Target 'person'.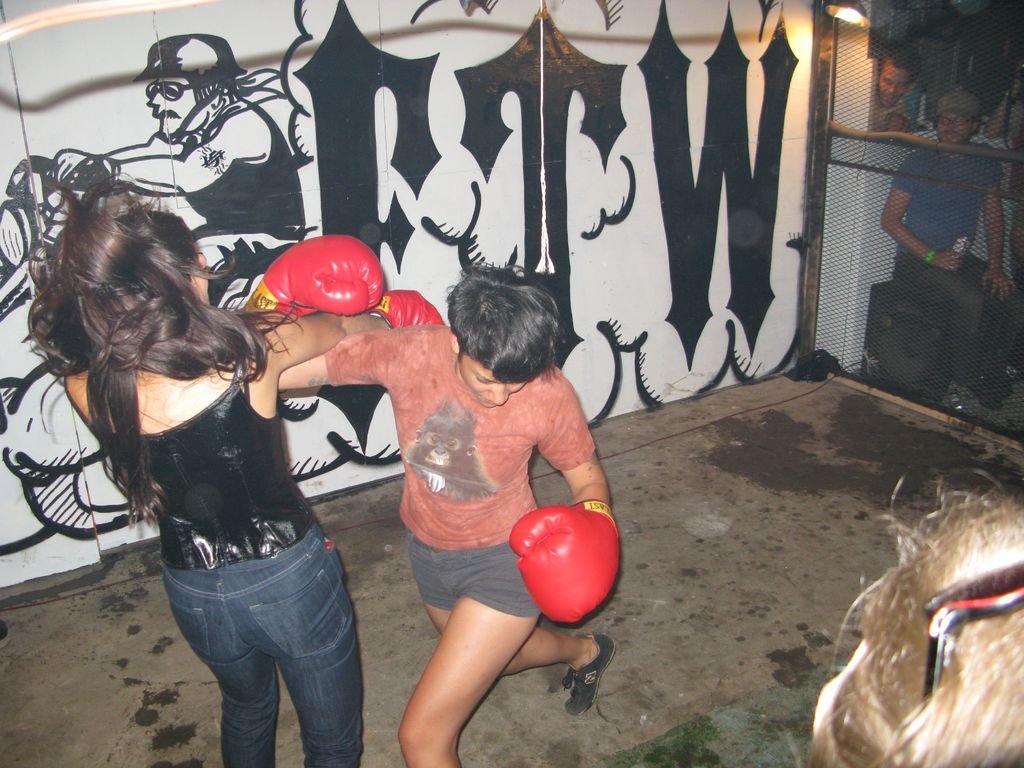
Target region: <box>271,258,614,767</box>.
